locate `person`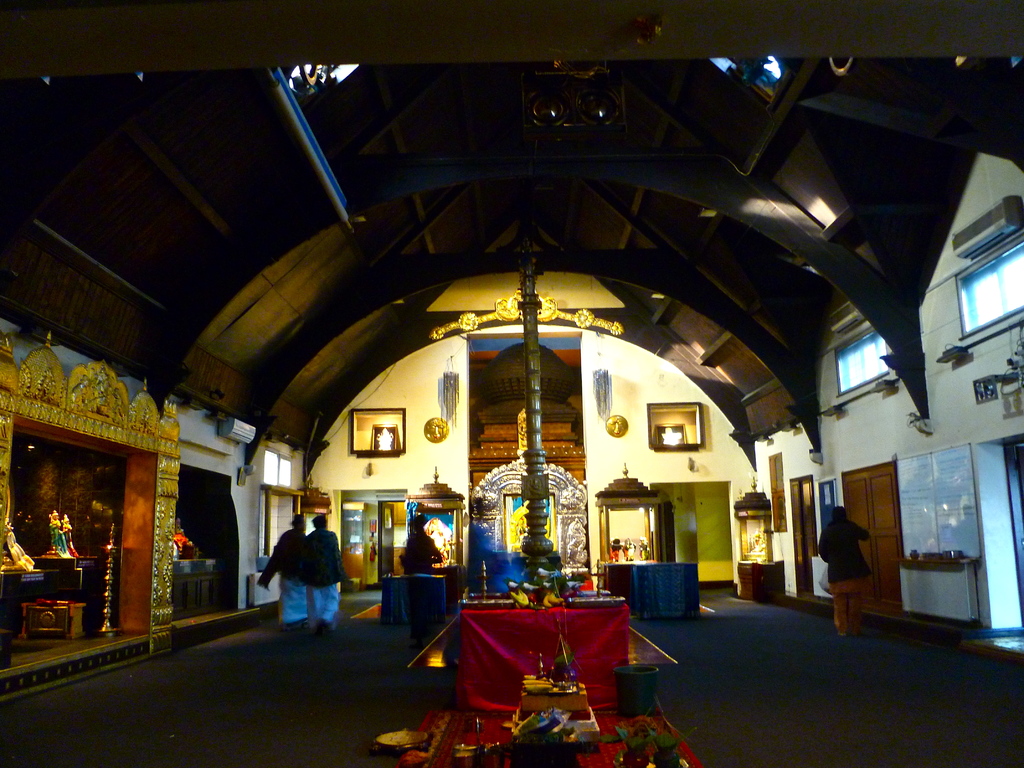
[403,512,438,628]
